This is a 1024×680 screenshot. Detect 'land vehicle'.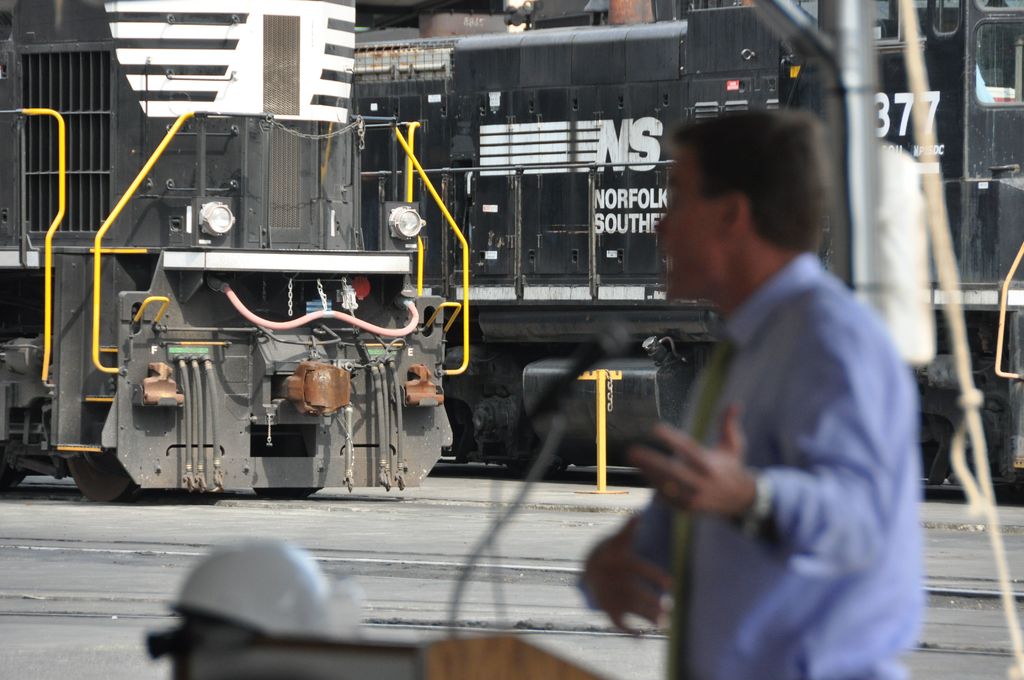
left=351, top=0, right=1023, bottom=492.
